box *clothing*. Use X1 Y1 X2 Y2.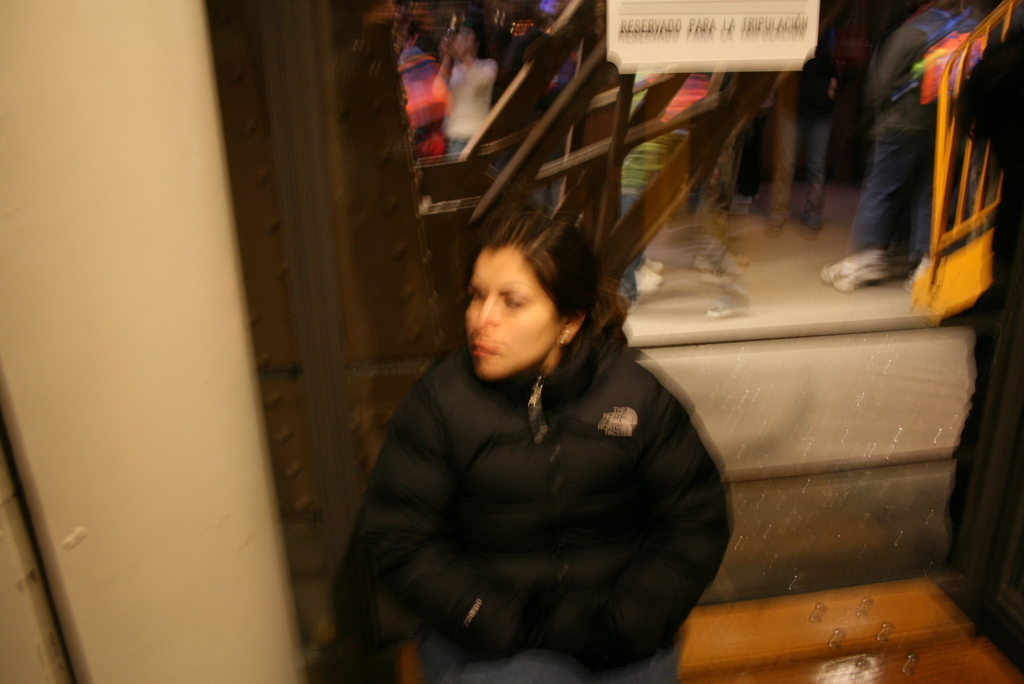
844 0 947 261.
